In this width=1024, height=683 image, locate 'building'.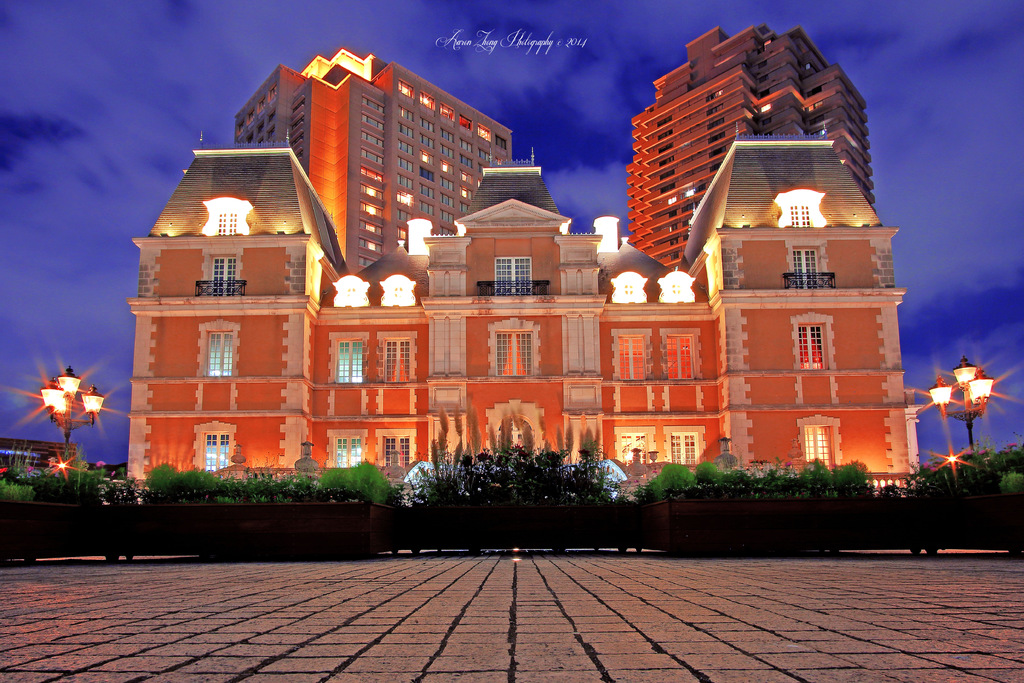
Bounding box: x1=0, y1=436, x2=77, y2=468.
